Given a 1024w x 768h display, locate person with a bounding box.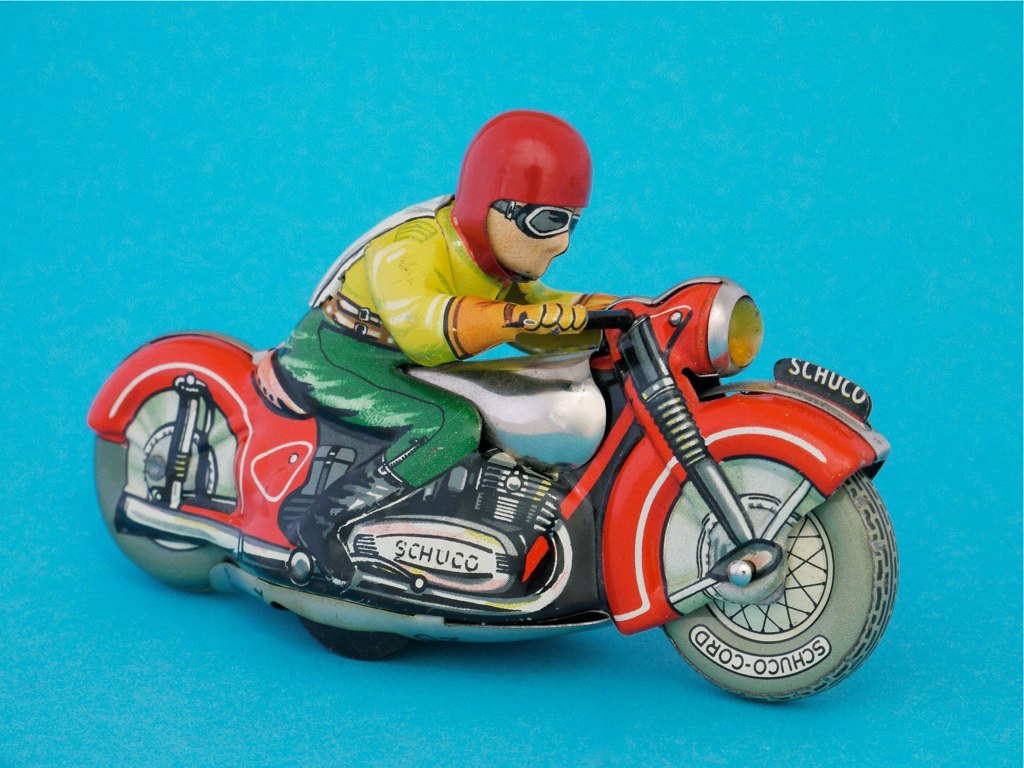
Located: pyautogui.locateOnScreen(267, 101, 621, 584).
